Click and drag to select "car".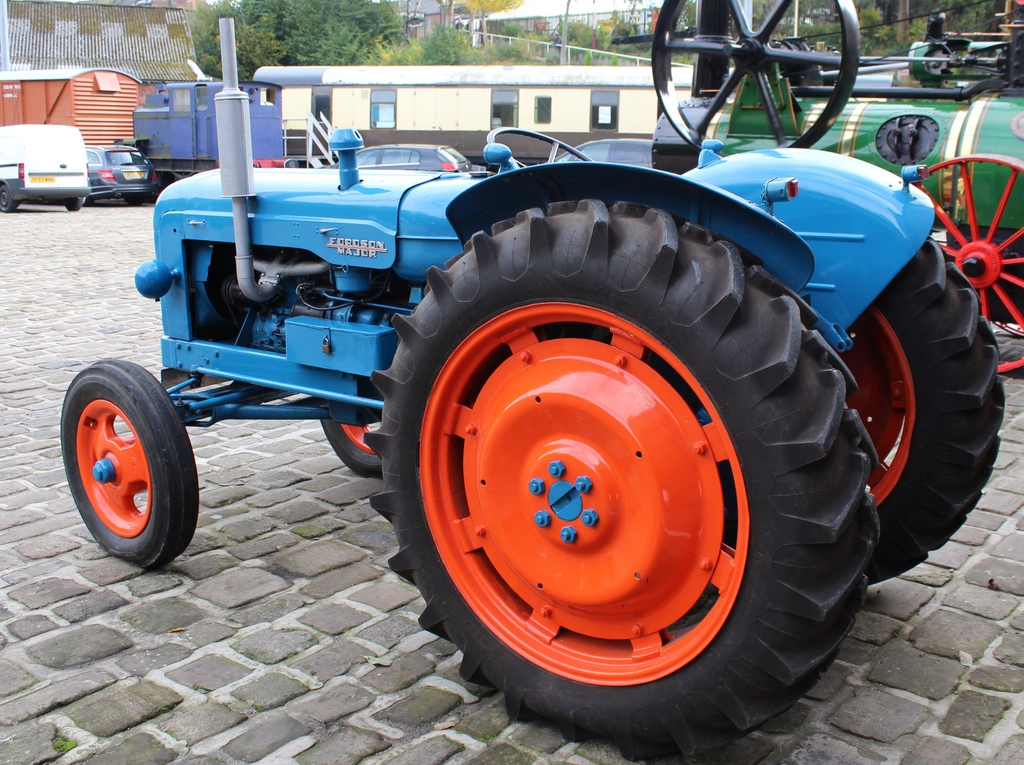
Selection: {"x1": 326, "y1": 144, "x2": 469, "y2": 177}.
